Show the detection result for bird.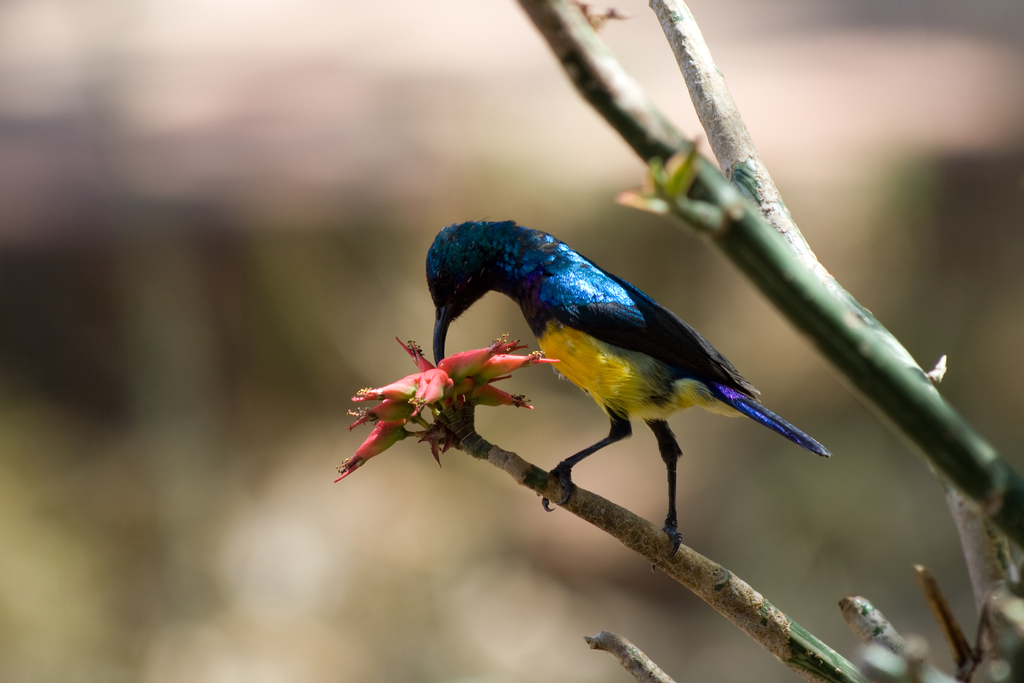
region(420, 218, 838, 535).
